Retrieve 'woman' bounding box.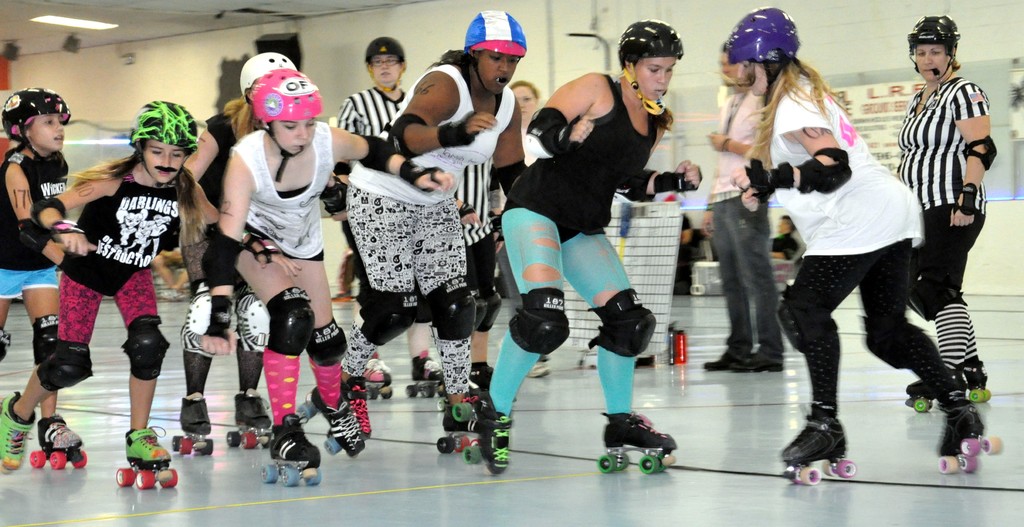
Bounding box: (x1=890, y1=13, x2=991, y2=412).
